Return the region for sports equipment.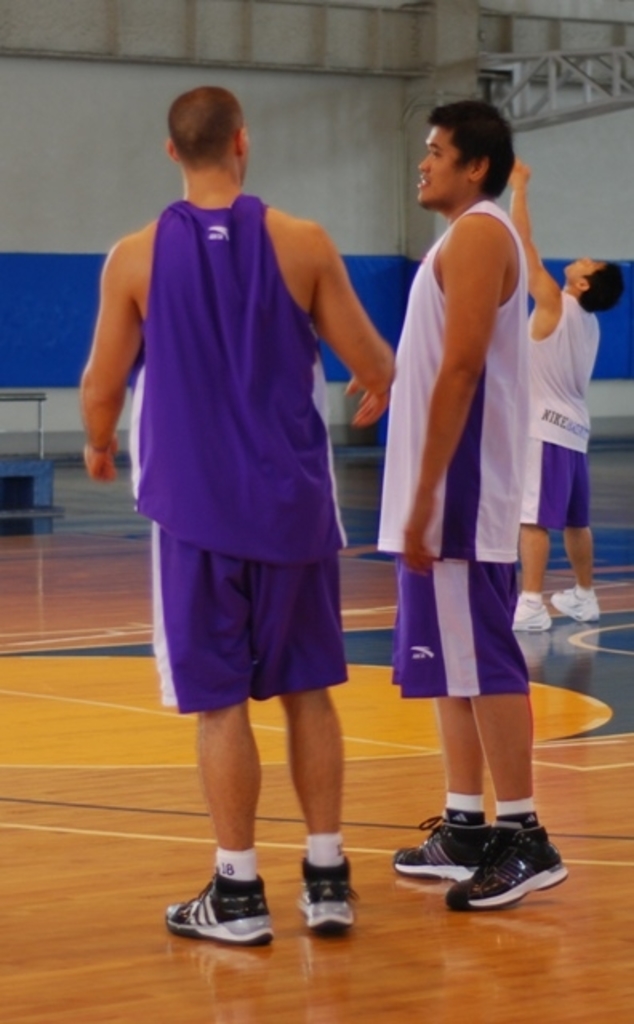
bbox=(511, 590, 559, 634).
